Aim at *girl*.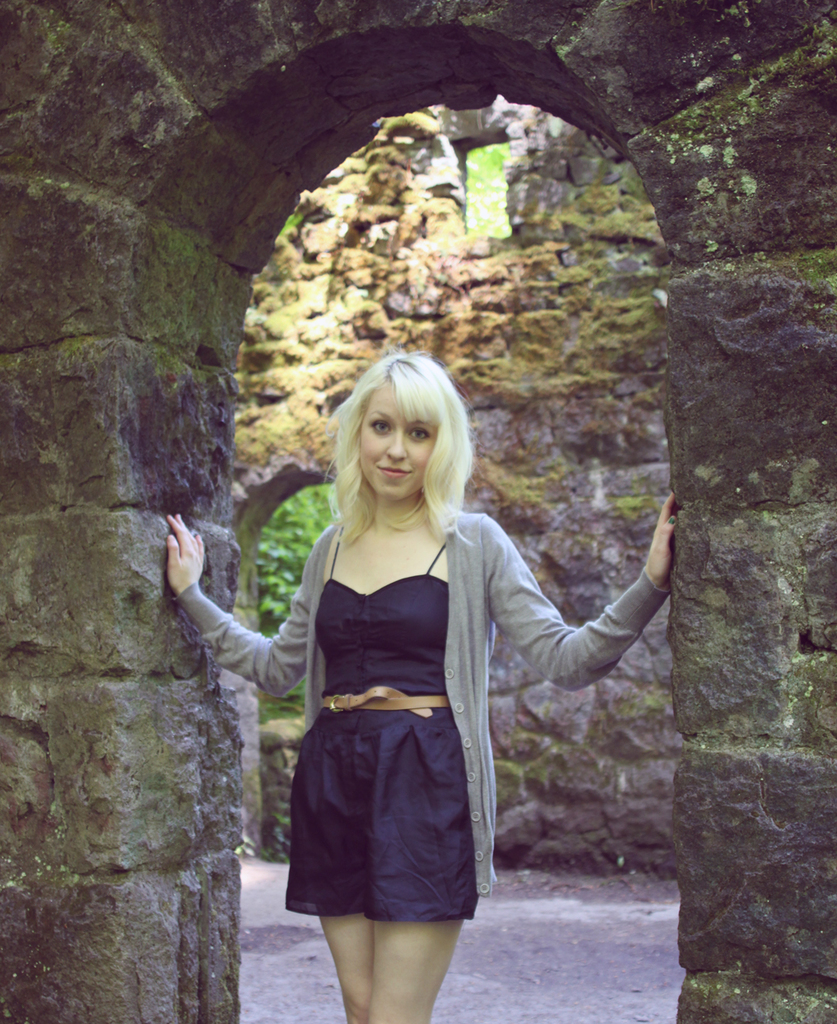
Aimed at 166/353/675/1023.
